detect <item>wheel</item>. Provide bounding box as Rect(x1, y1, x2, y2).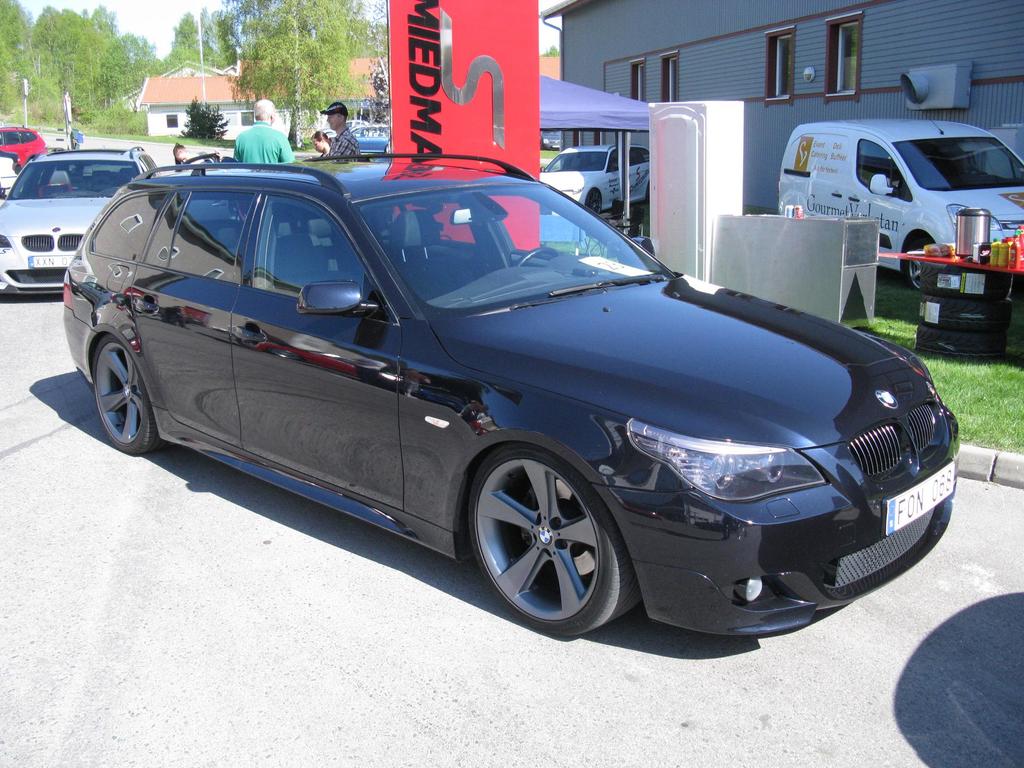
Rect(588, 188, 603, 213).
